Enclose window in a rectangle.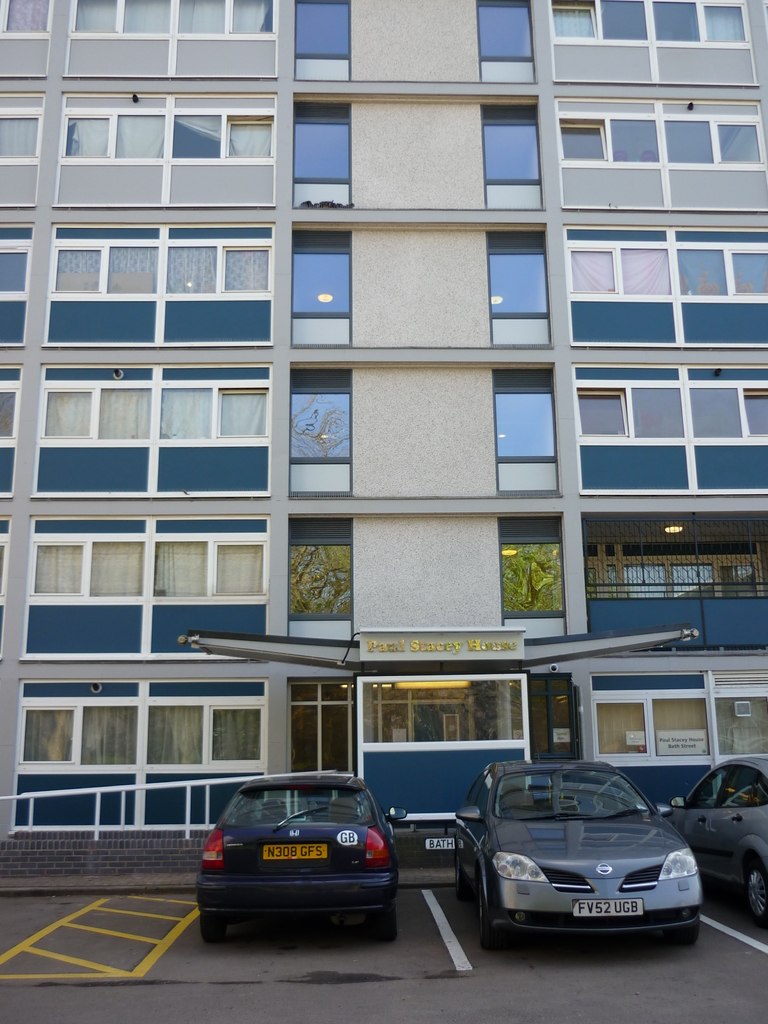
{"left": 291, "top": 375, "right": 359, "bottom": 468}.
